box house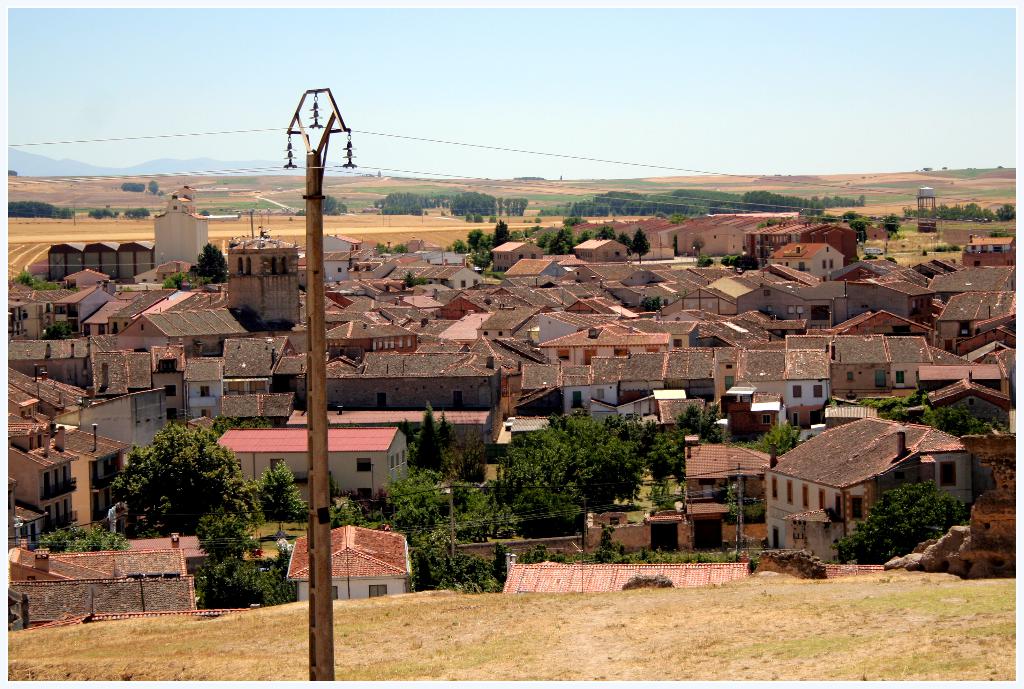
(438,305,480,345)
